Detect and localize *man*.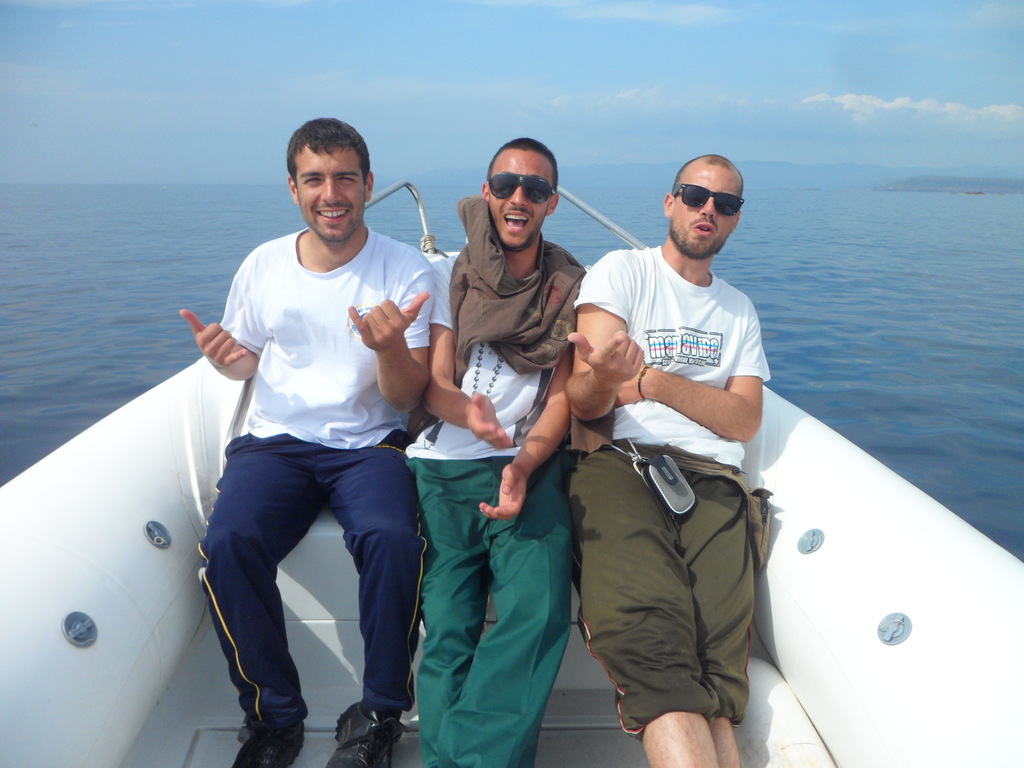
Localized at pyautogui.locateOnScreen(554, 140, 794, 760).
